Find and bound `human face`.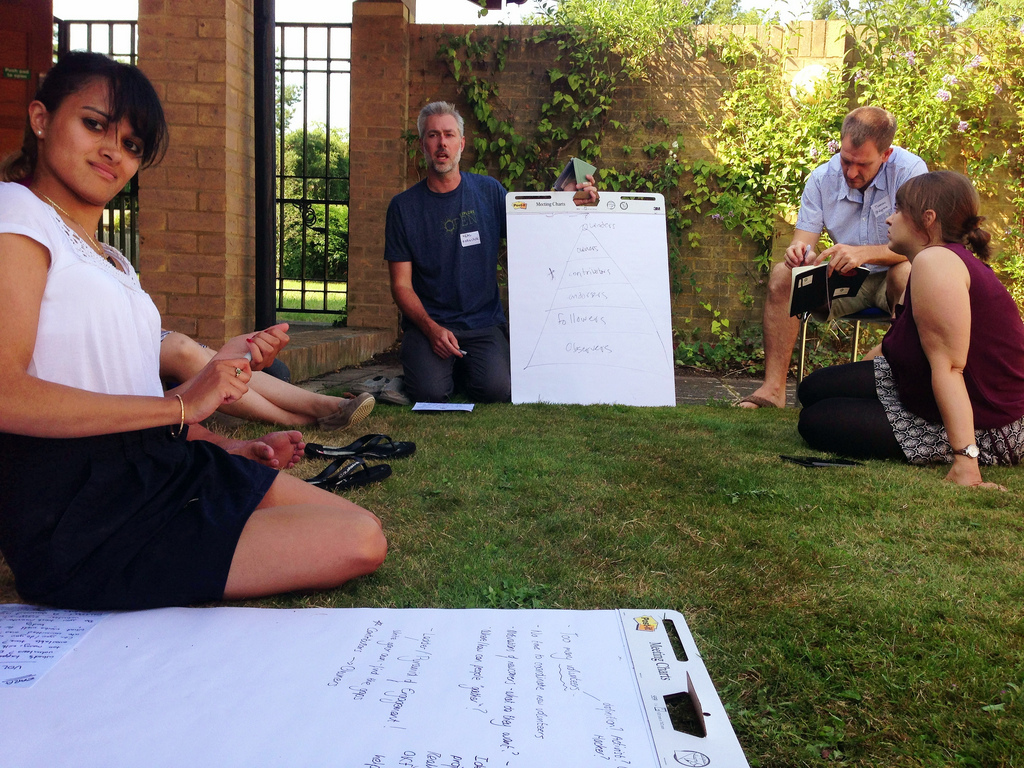
Bound: 839, 150, 880, 191.
